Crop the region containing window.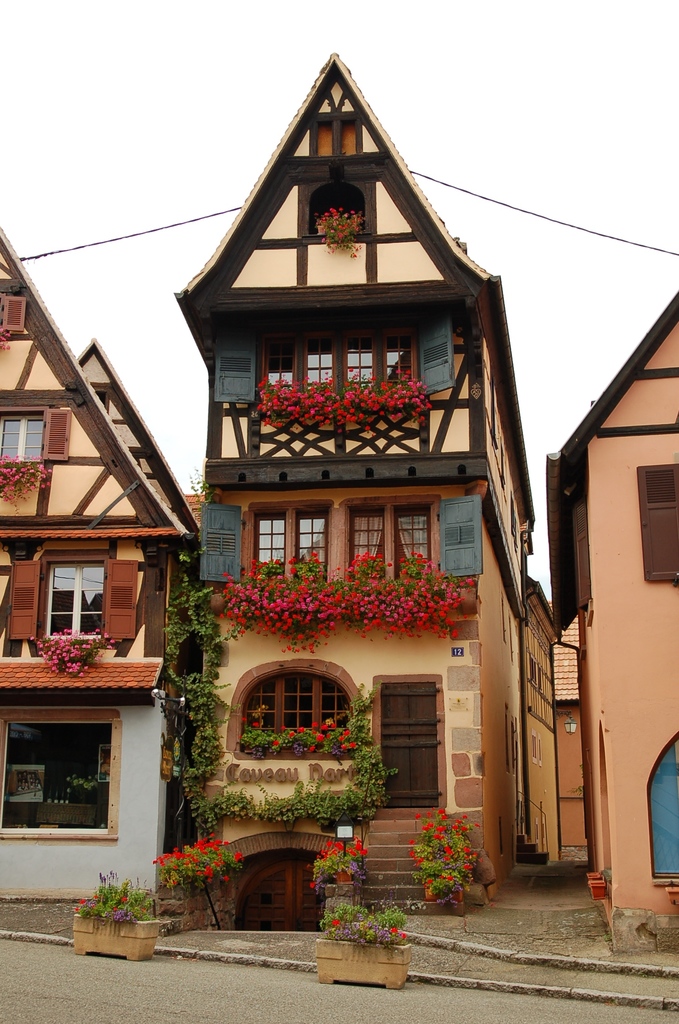
Crop region: <region>4, 548, 138, 657</region>.
